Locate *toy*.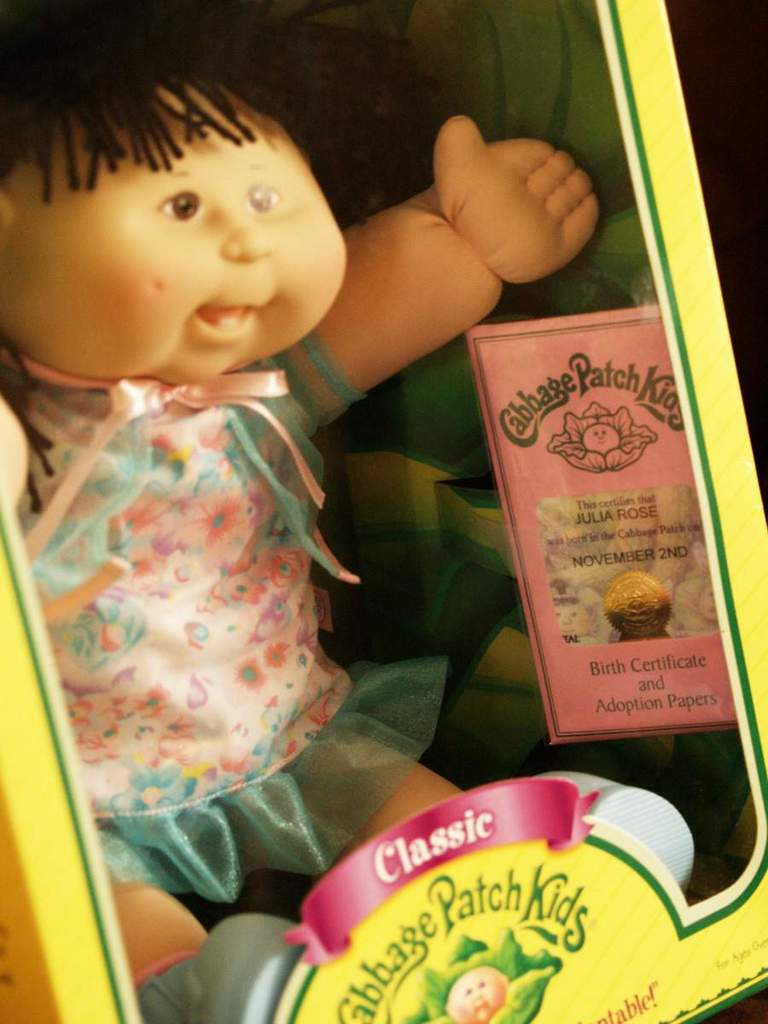
Bounding box: [x1=443, y1=963, x2=509, y2=1023].
